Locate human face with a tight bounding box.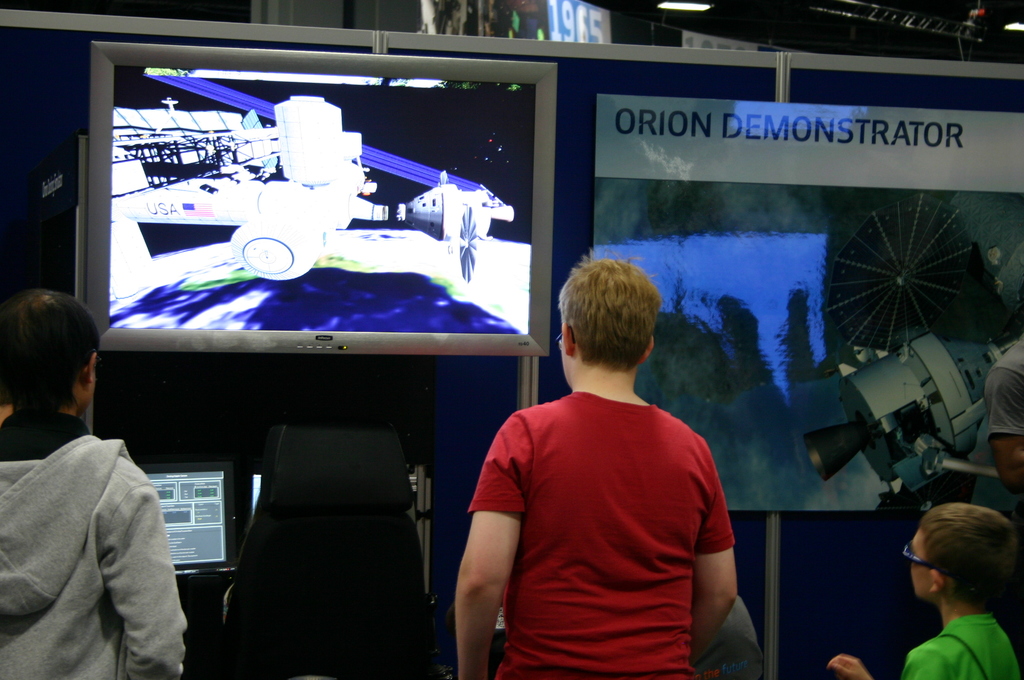
<bbox>895, 517, 925, 611</bbox>.
